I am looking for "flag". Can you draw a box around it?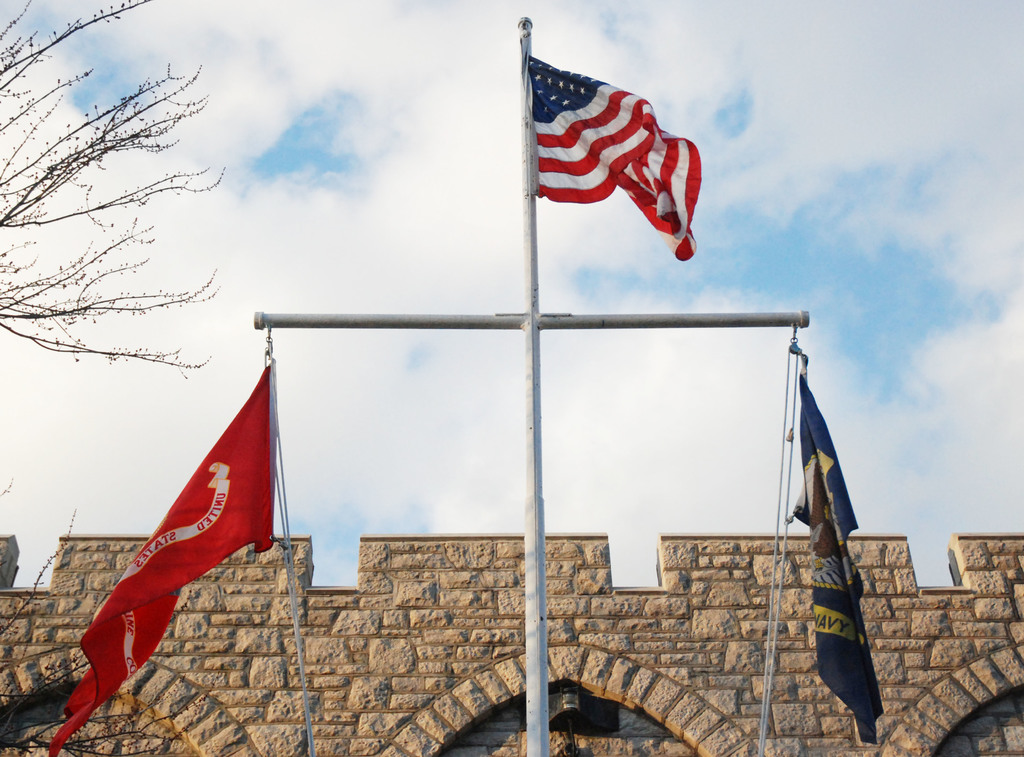
Sure, the bounding box is 525, 56, 697, 257.
